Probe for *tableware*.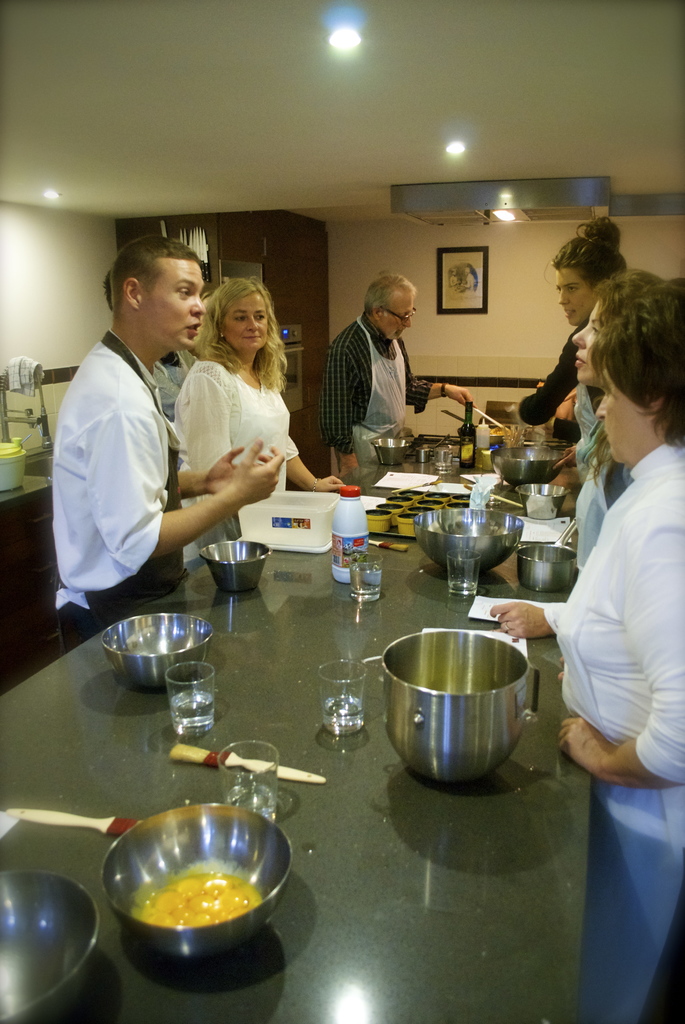
Probe result: locate(382, 631, 535, 783).
